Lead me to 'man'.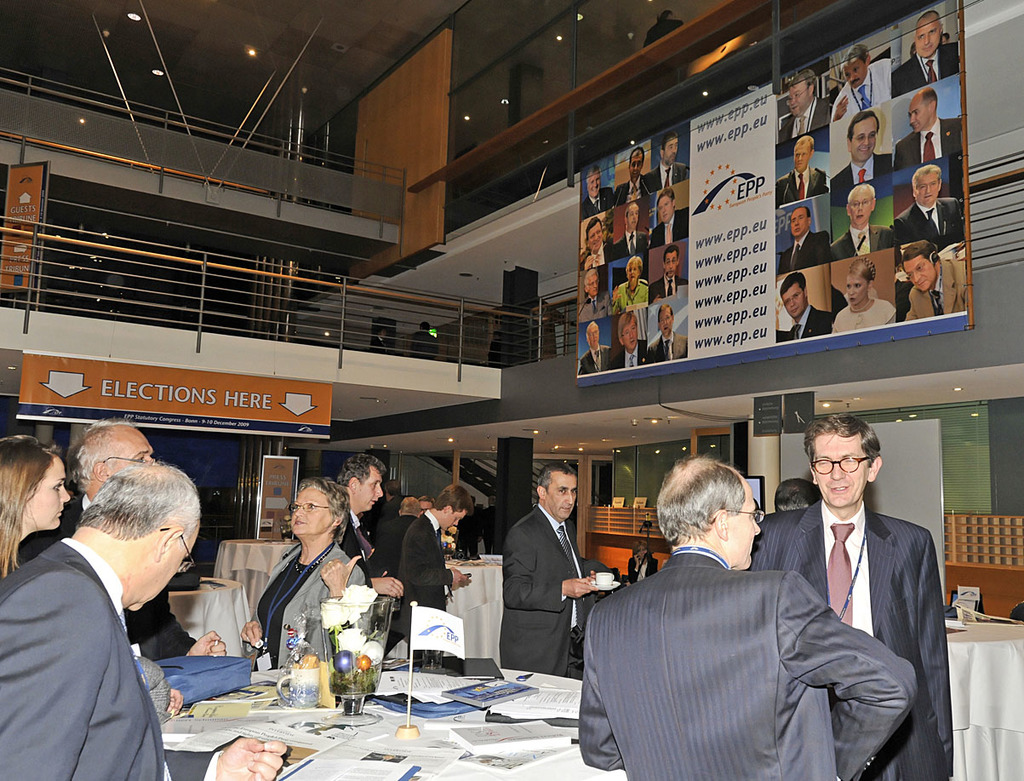
Lead to (890,6,963,95).
